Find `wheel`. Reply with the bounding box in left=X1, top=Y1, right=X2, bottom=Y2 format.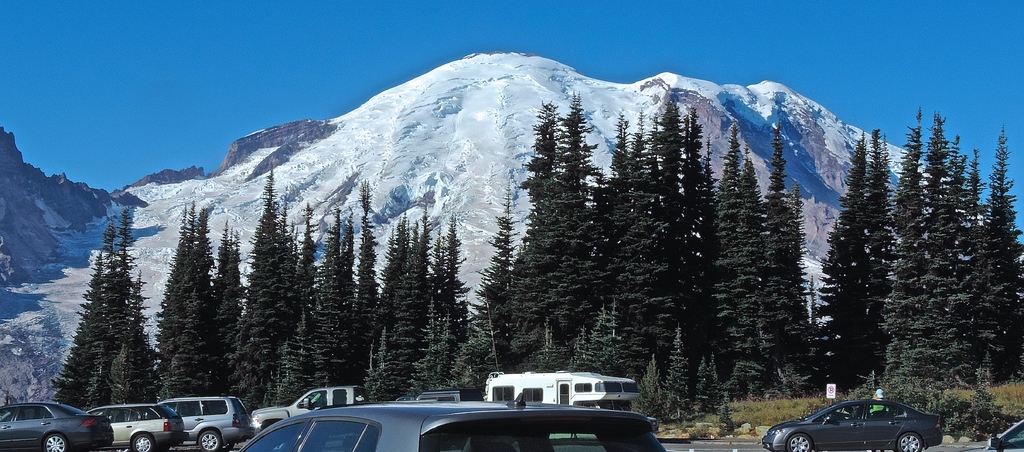
left=898, top=433, right=922, bottom=451.
